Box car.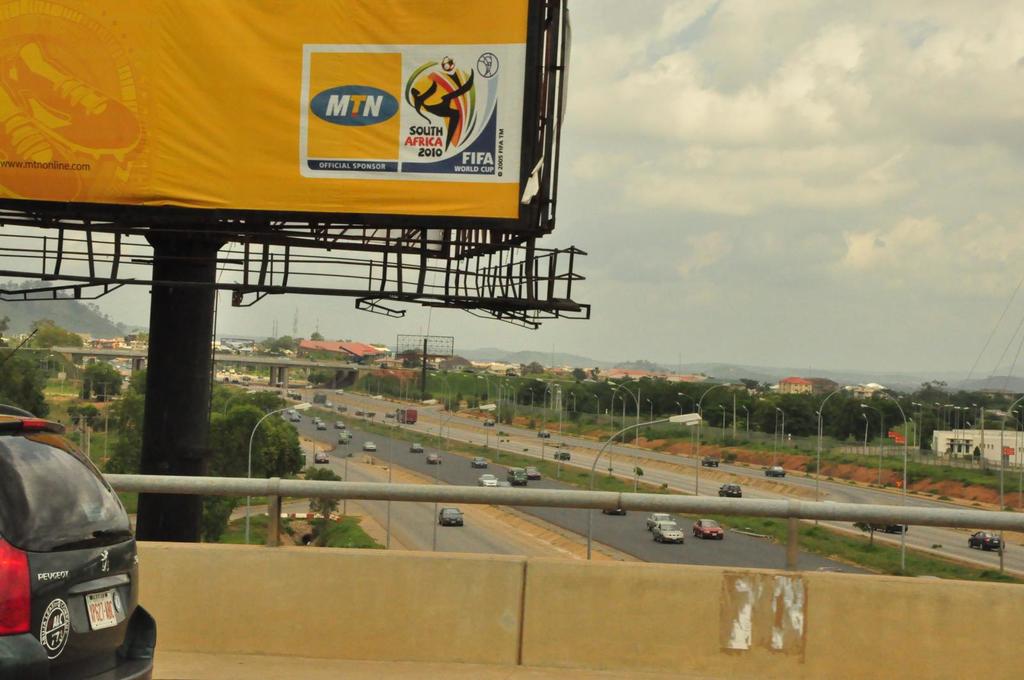
region(499, 480, 512, 487).
